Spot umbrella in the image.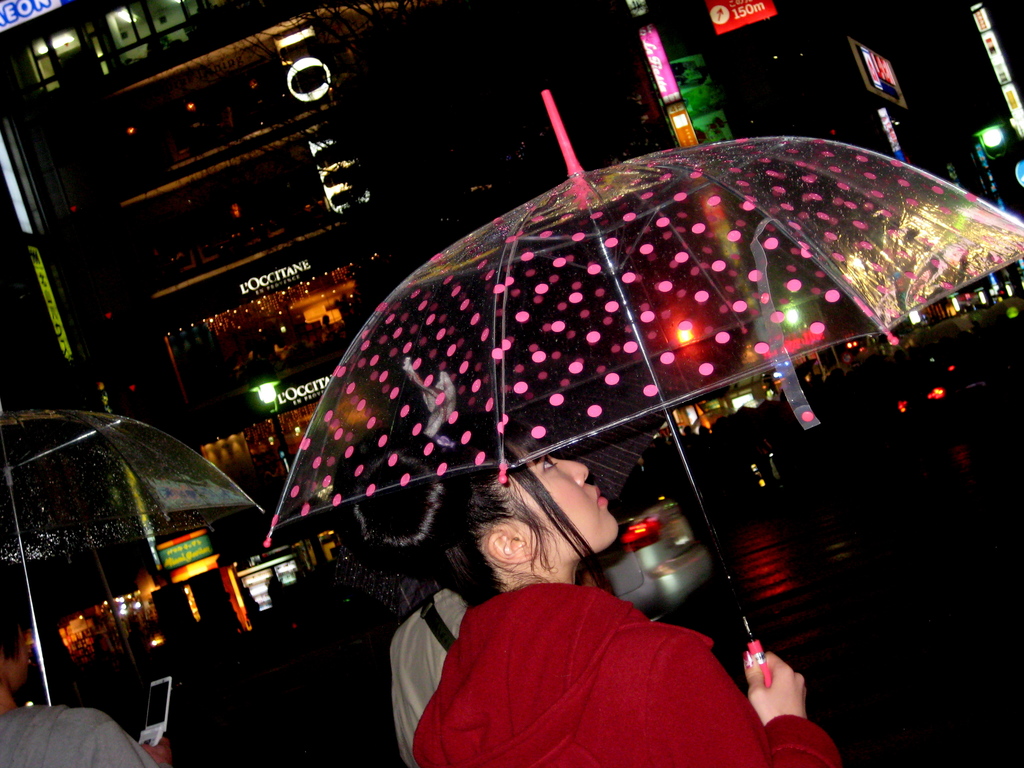
umbrella found at <bbox>265, 90, 1023, 688</bbox>.
